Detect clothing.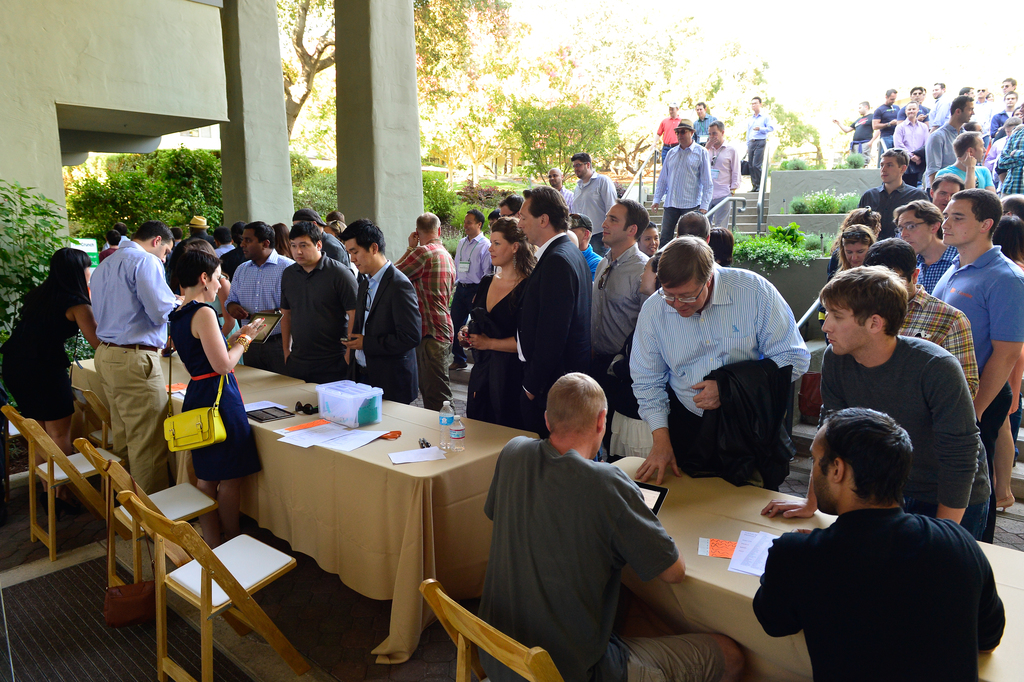
Detected at {"left": 276, "top": 248, "right": 354, "bottom": 381}.
